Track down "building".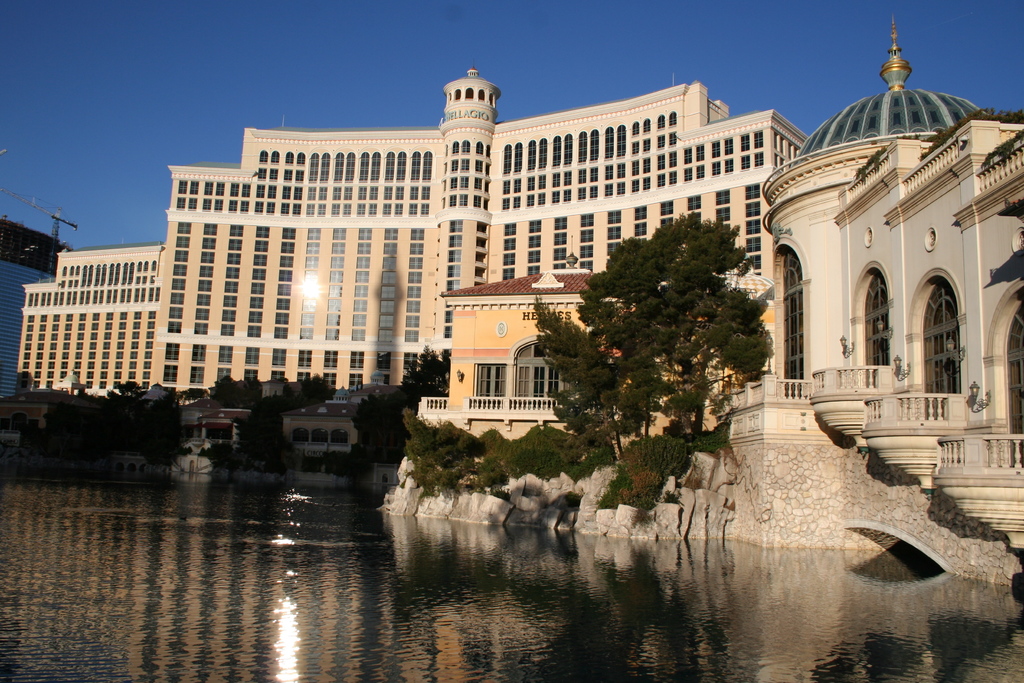
Tracked to locate(442, 273, 627, 412).
